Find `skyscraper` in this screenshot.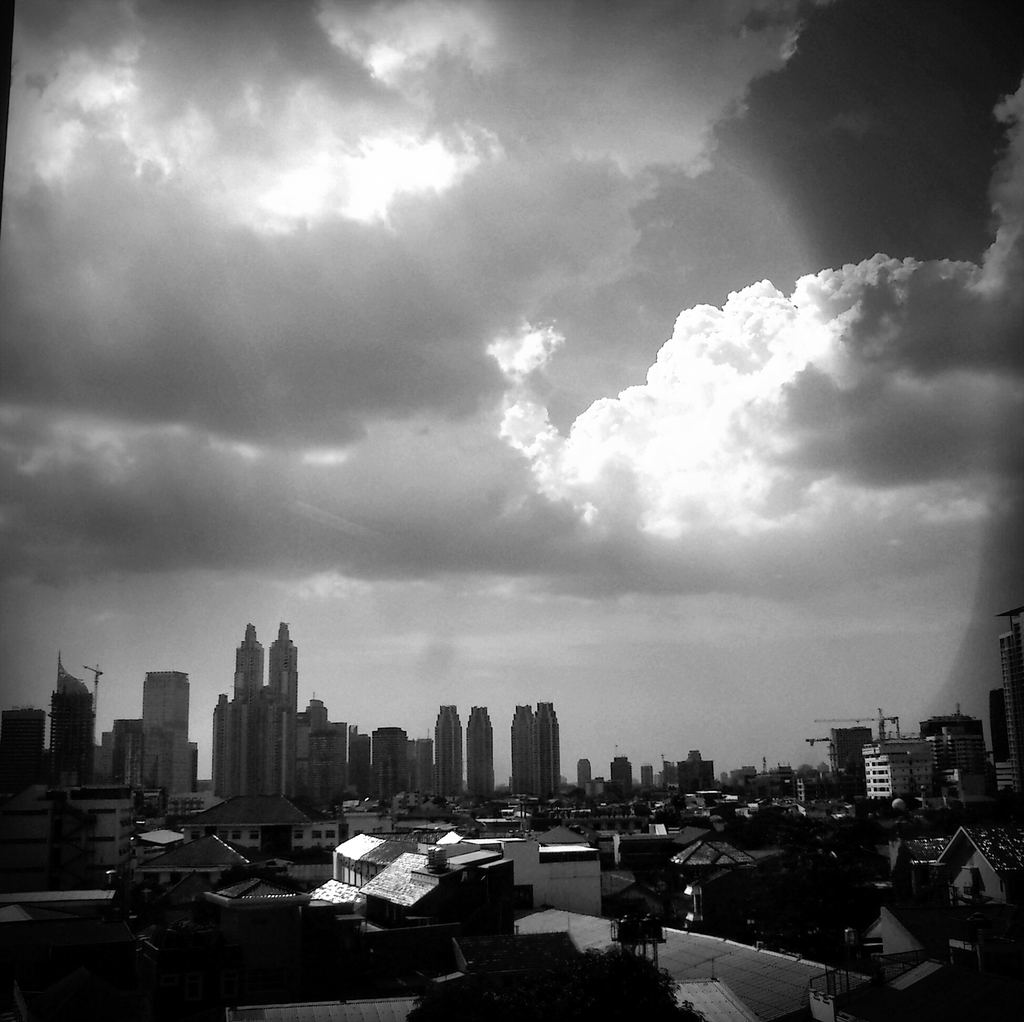
The bounding box for `skyscraper` is (x1=300, y1=698, x2=329, y2=789).
